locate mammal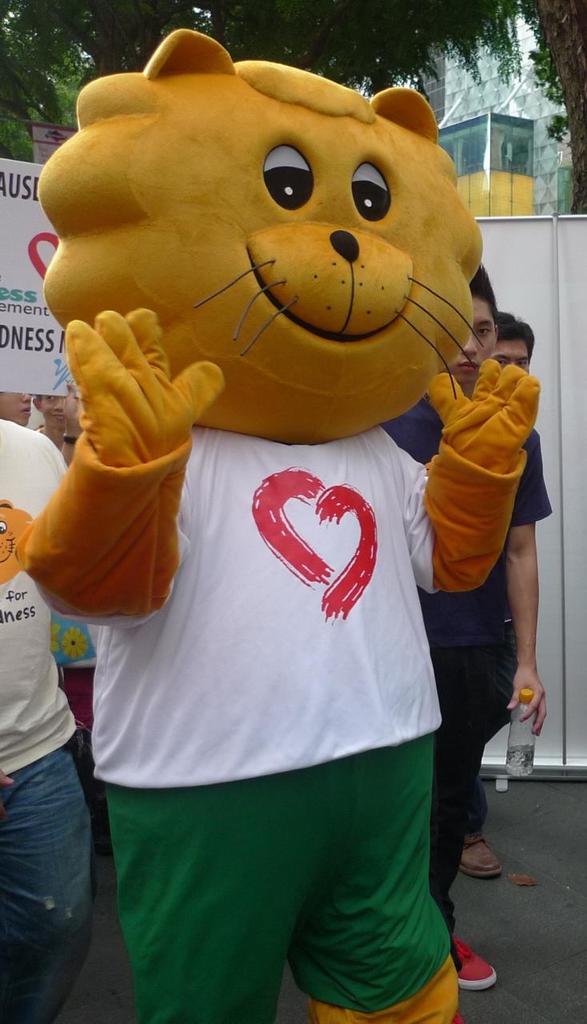
{"x1": 462, "y1": 308, "x2": 550, "y2": 880}
